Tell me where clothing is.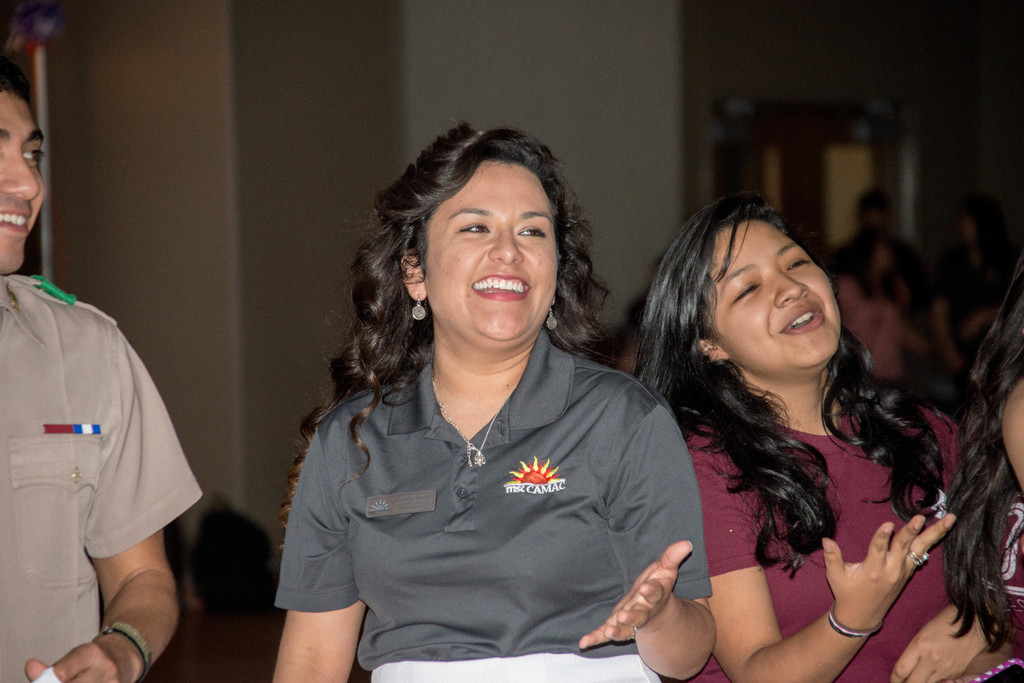
clothing is at {"left": 0, "top": 273, "right": 202, "bottom": 682}.
